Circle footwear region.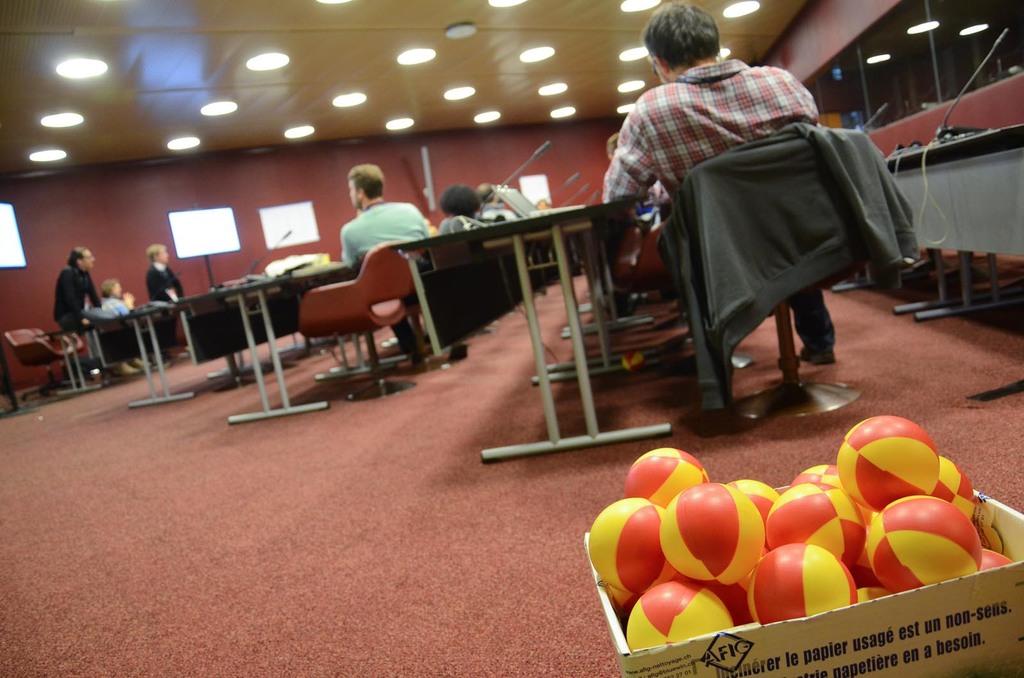
Region: Rect(137, 360, 155, 373).
